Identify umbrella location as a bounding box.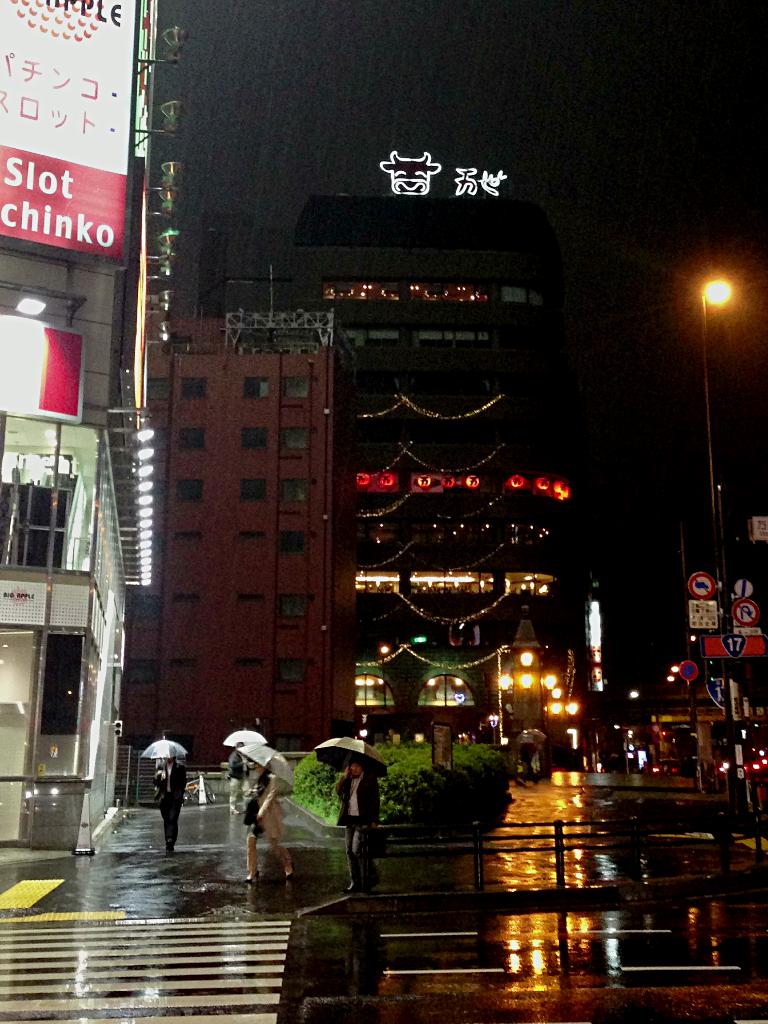
box=[226, 724, 264, 746].
